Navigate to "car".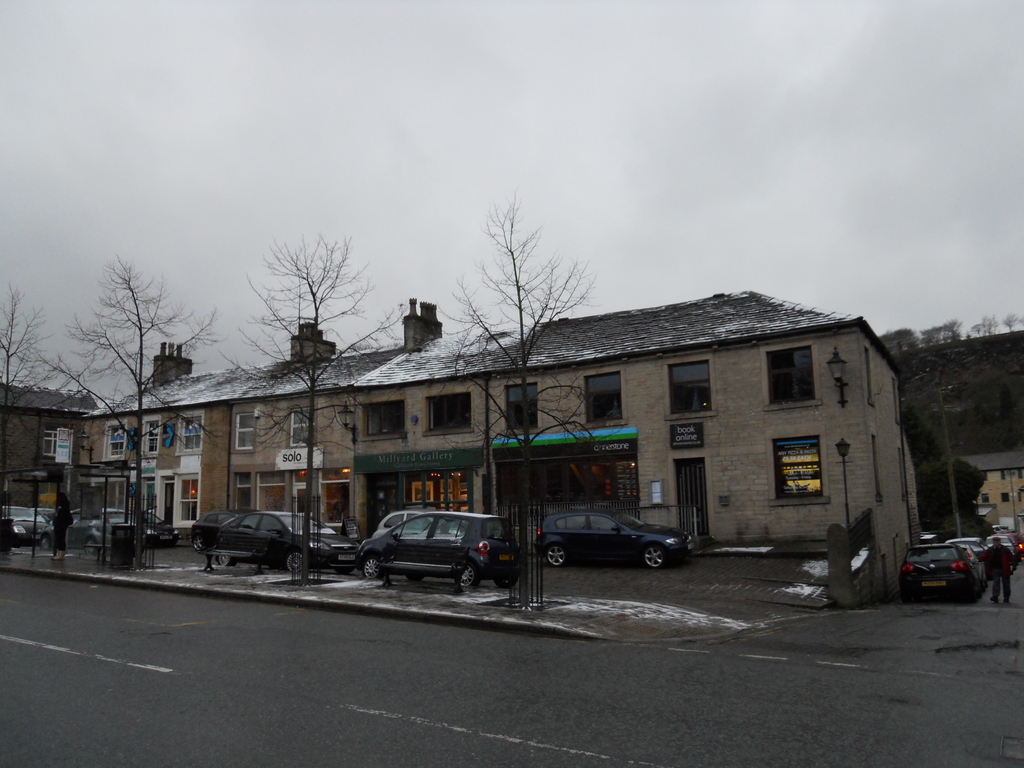
Navigation target: (x1=351, y1=509, x2=506, y2=593).
